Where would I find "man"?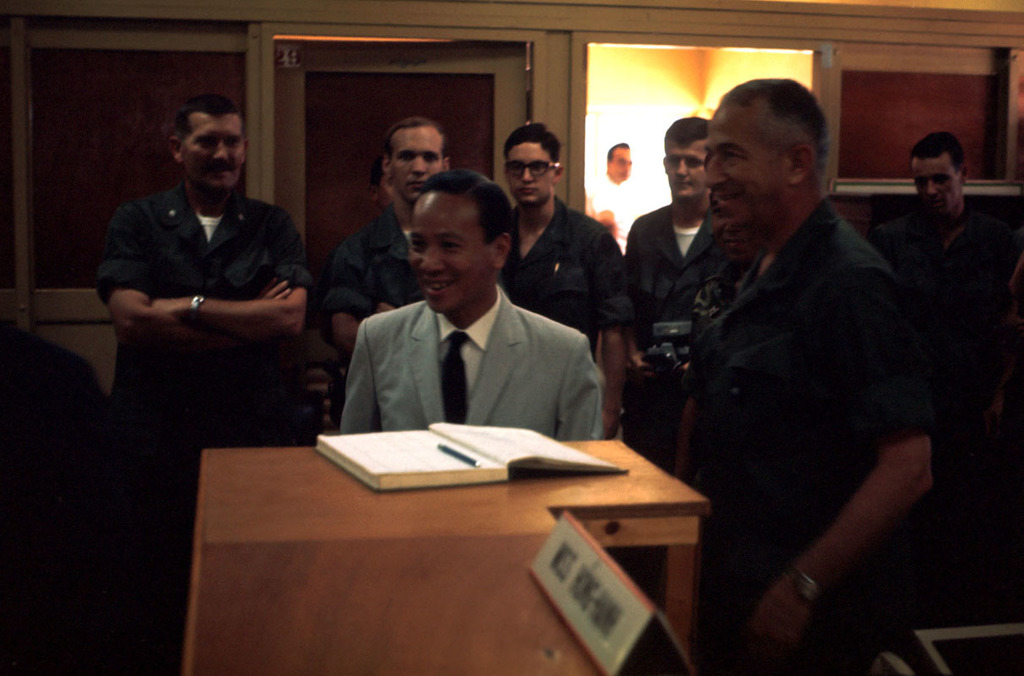
At bbox(875, 130, 1023, 450).
